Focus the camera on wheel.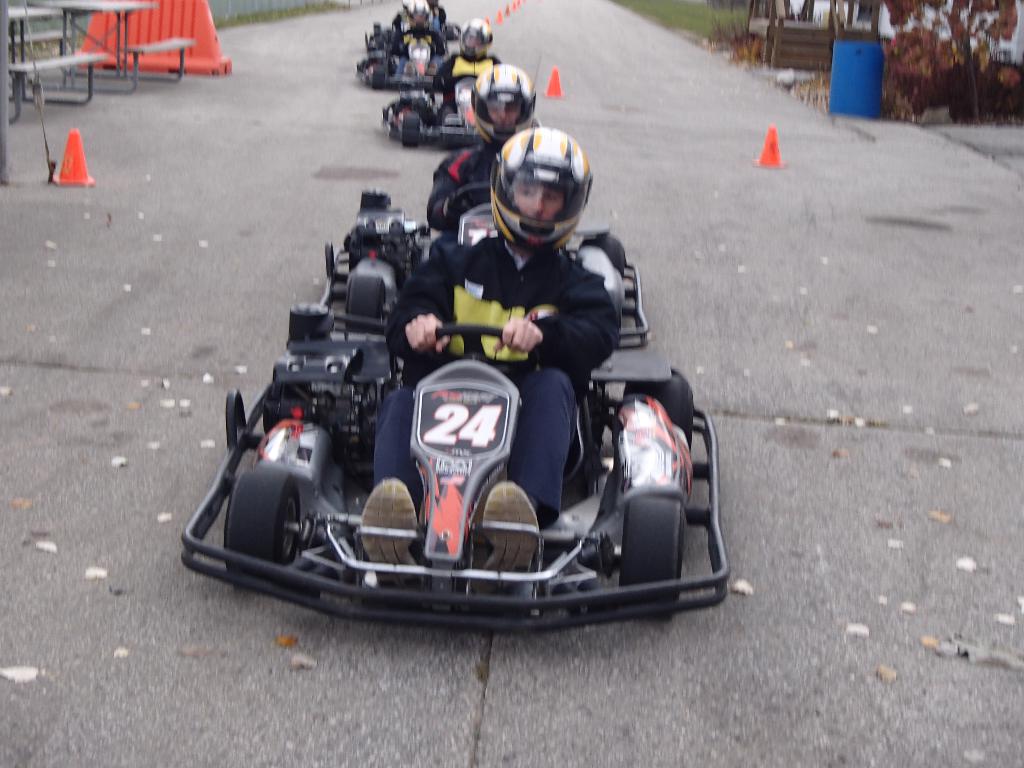
Focus region: bbox(400, 110, 420, 152).
